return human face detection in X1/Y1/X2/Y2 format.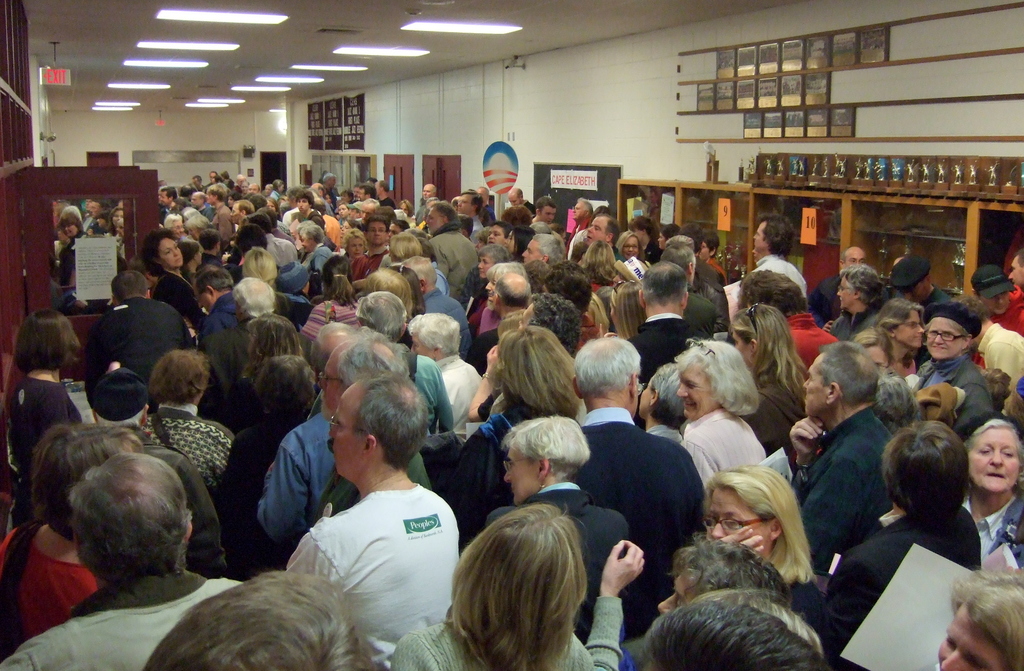
89/200/100/217.
